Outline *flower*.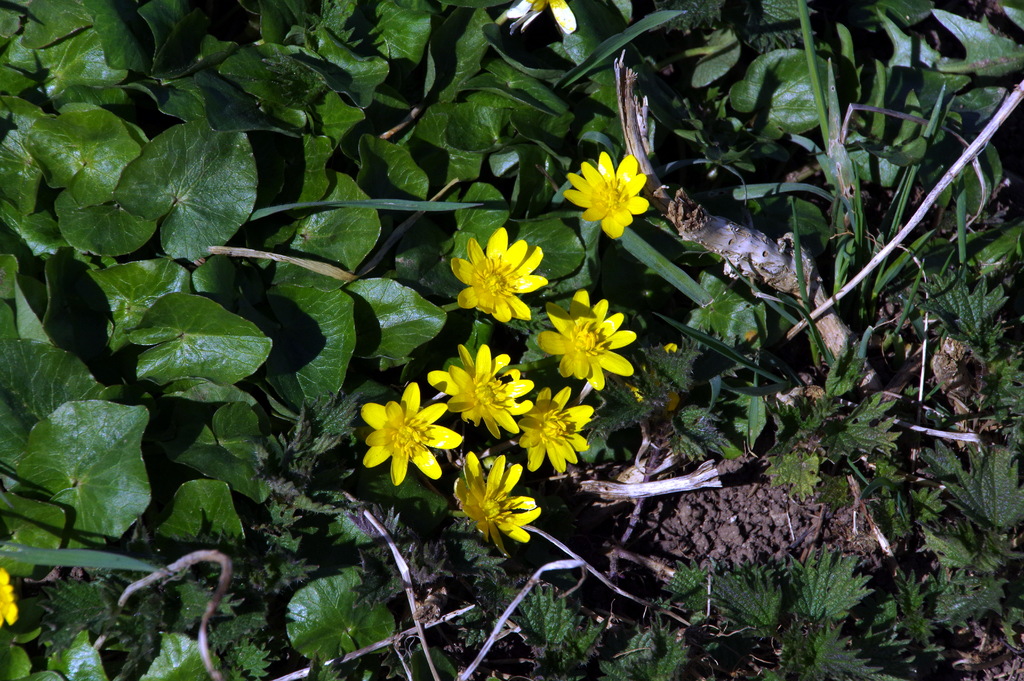
Outline: rect(446, 229, 551, 329).
